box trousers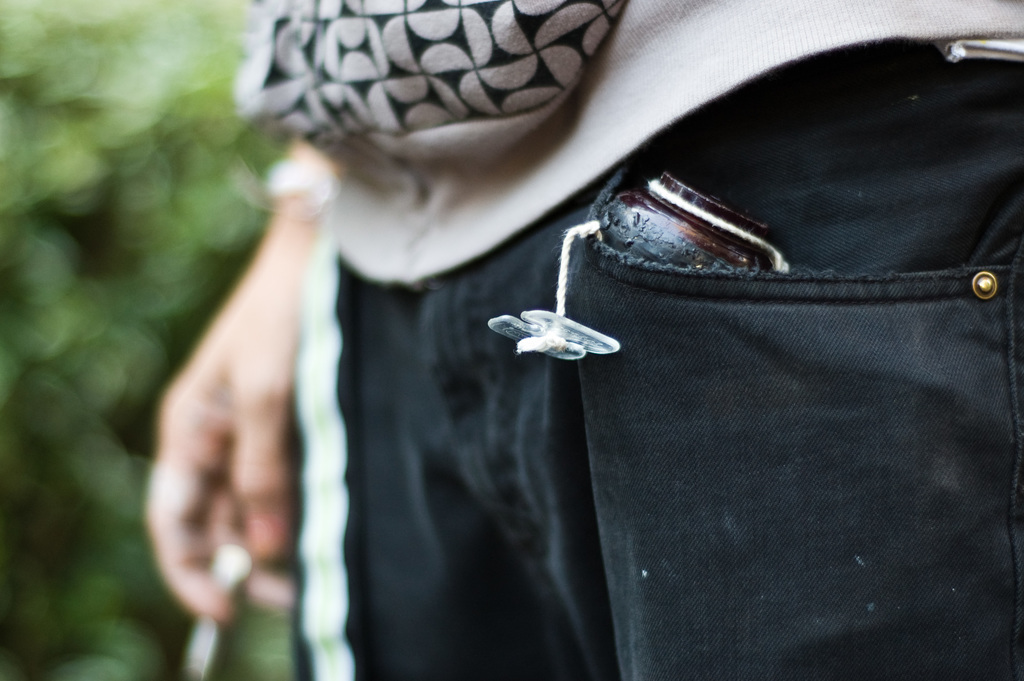
(334, 43, 1023, 680)
